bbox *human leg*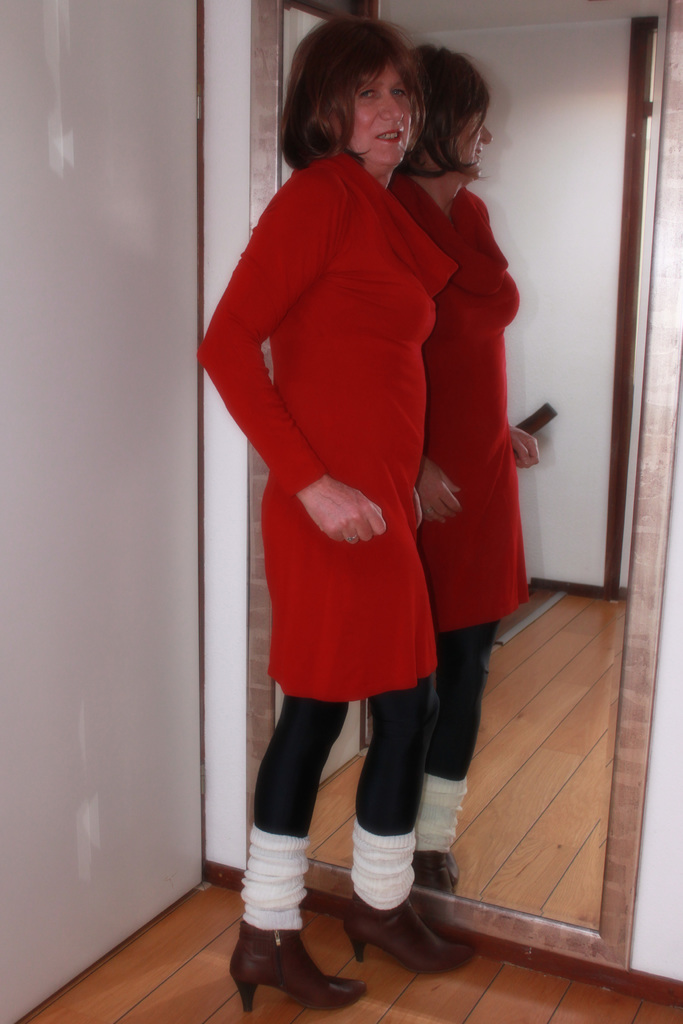
crop(342, 467, 478, 979)
